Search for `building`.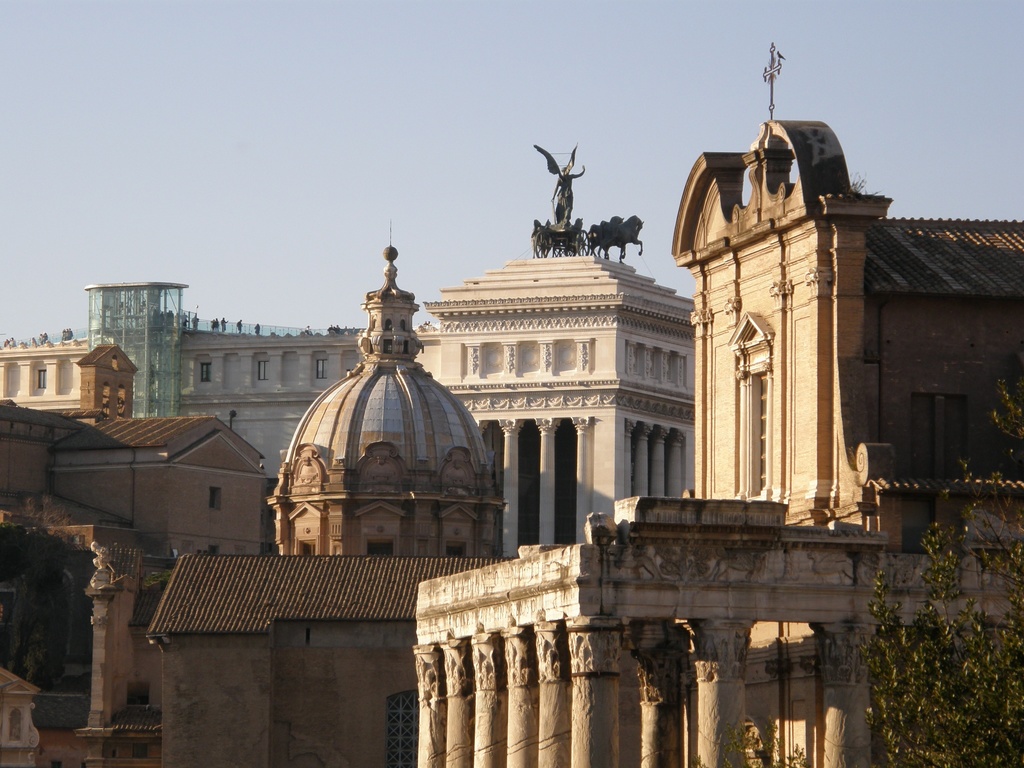
Found at 0:342:270:767.
